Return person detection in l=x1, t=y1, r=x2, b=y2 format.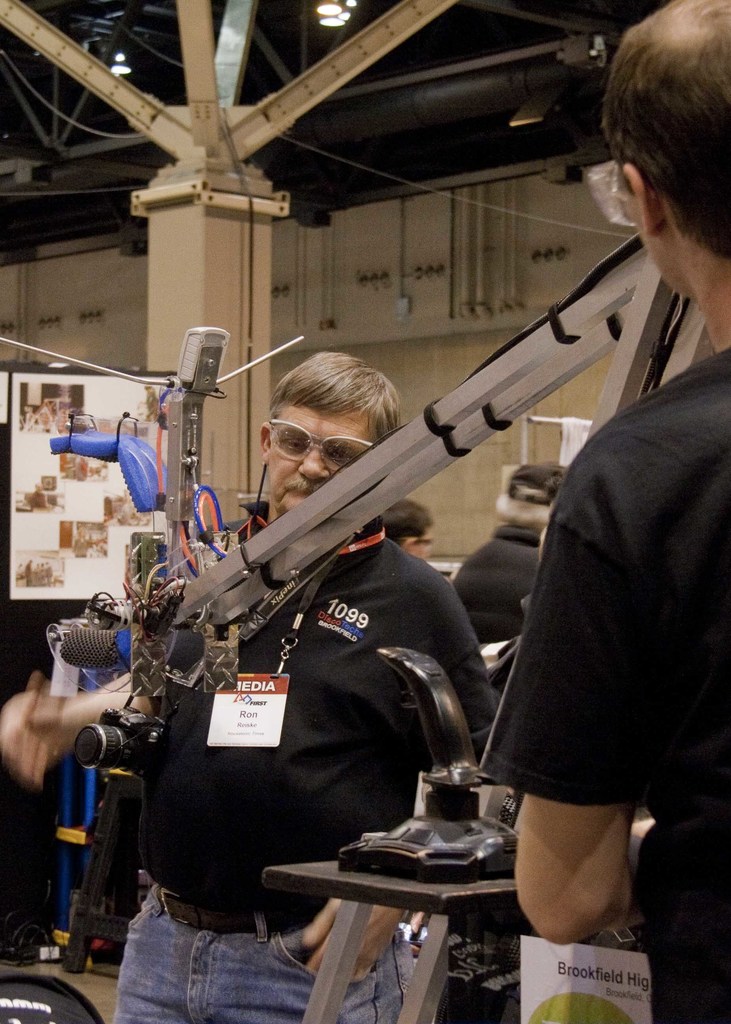
l=456, t=462, r=568, b=697.
